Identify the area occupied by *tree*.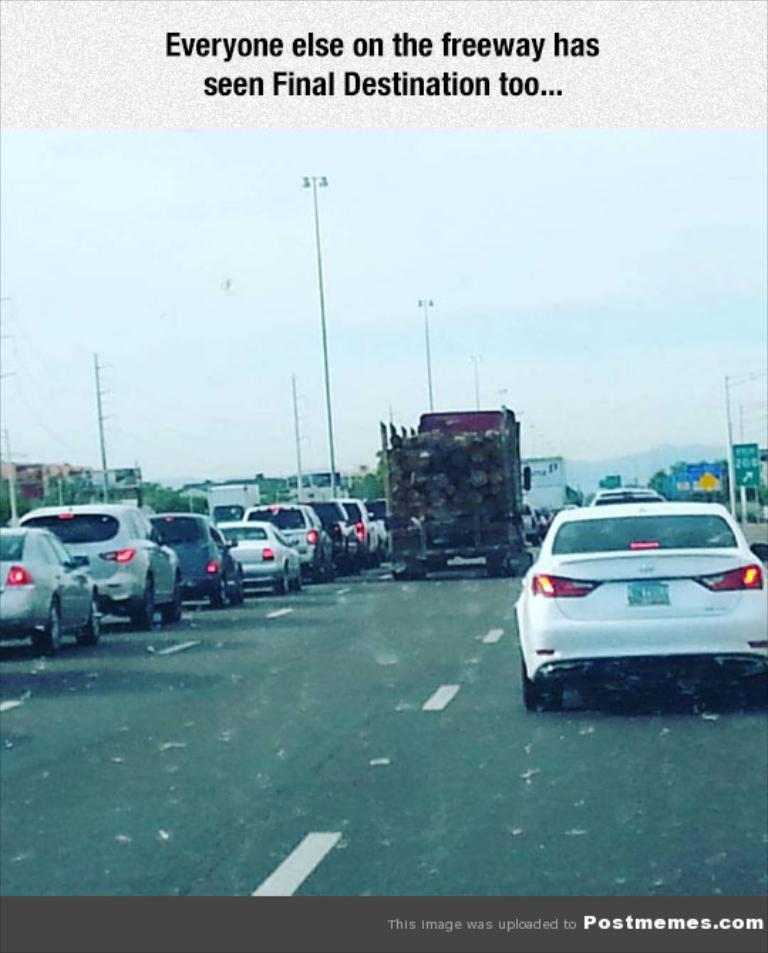
Area: 344,468,385,502.
